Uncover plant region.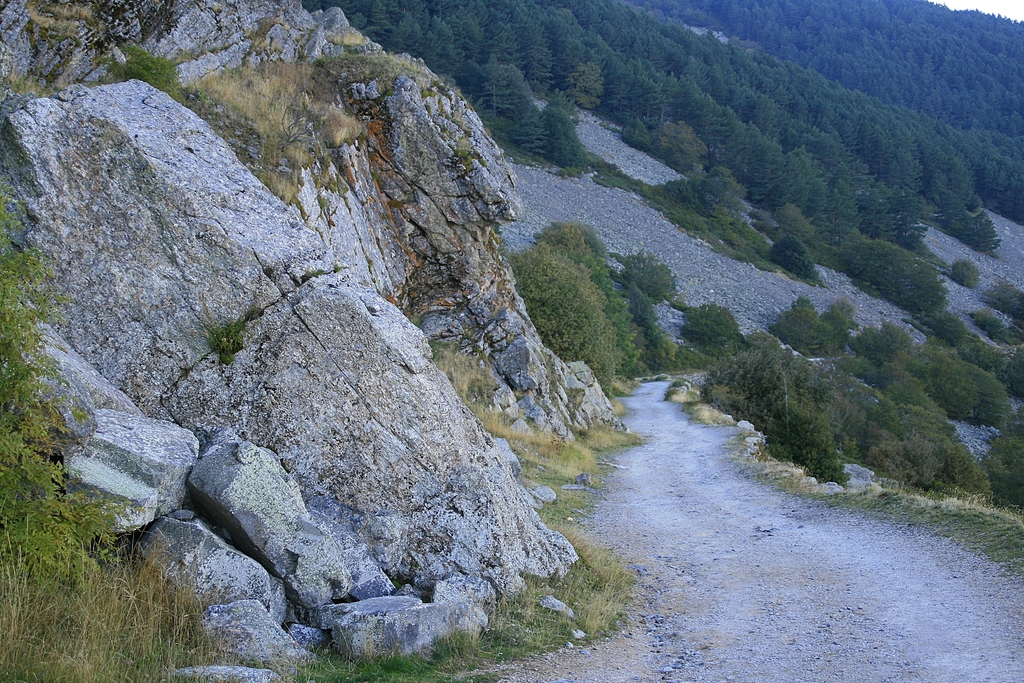
Uncovered: {"left": 410, "top": 312, "right": 424, "bottom": 334}.
